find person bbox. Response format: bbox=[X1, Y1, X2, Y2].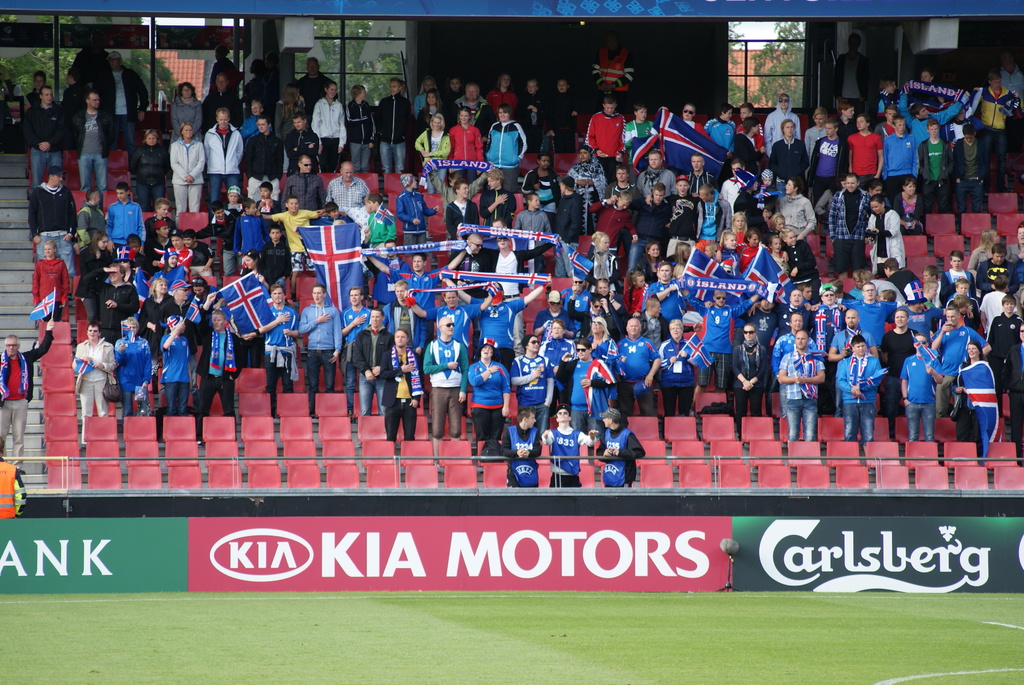
bbox=[206, 97, 245, 203].
